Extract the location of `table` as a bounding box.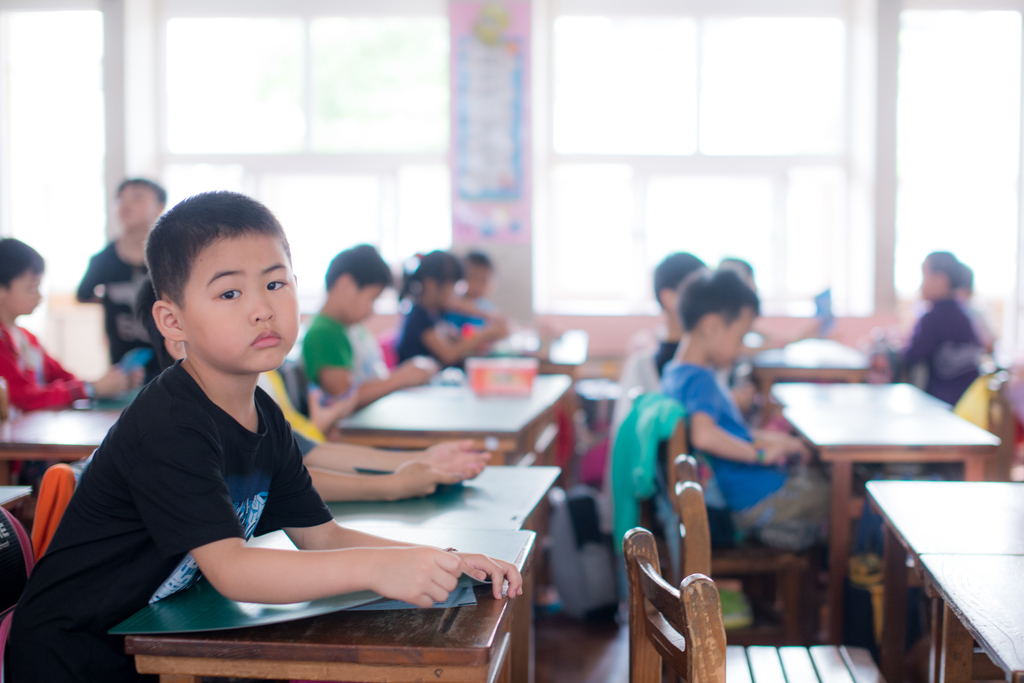
x1=740, y1=325, x2=880, y2=406.
